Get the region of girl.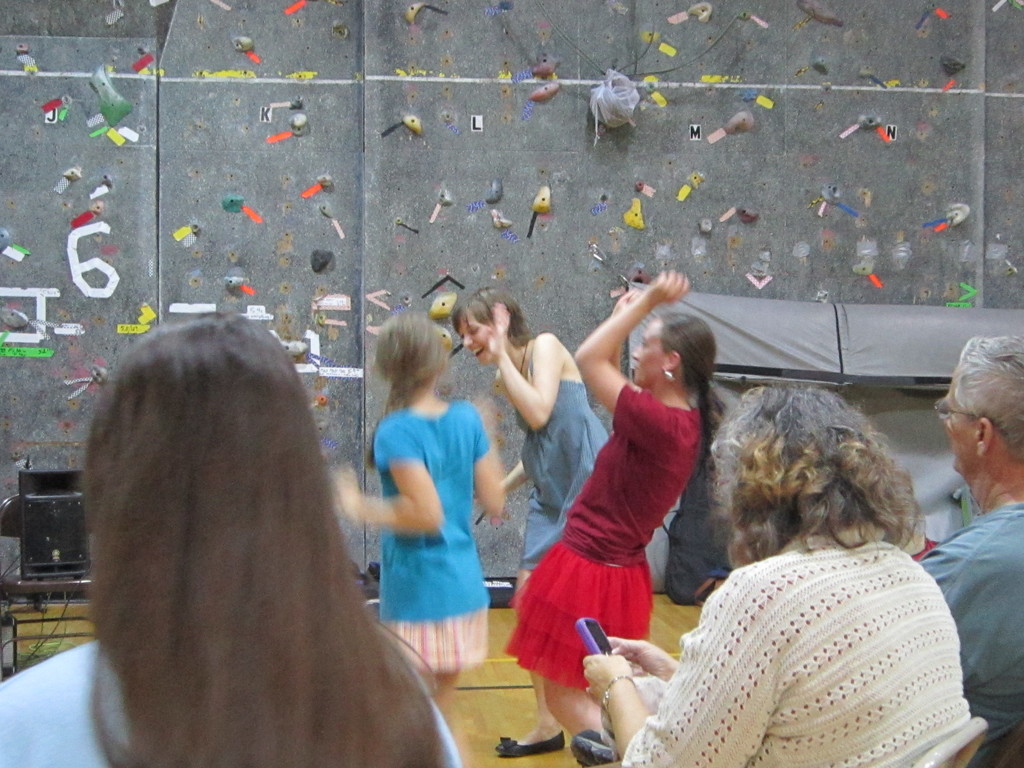
detection(452, 290, 613, 764).
